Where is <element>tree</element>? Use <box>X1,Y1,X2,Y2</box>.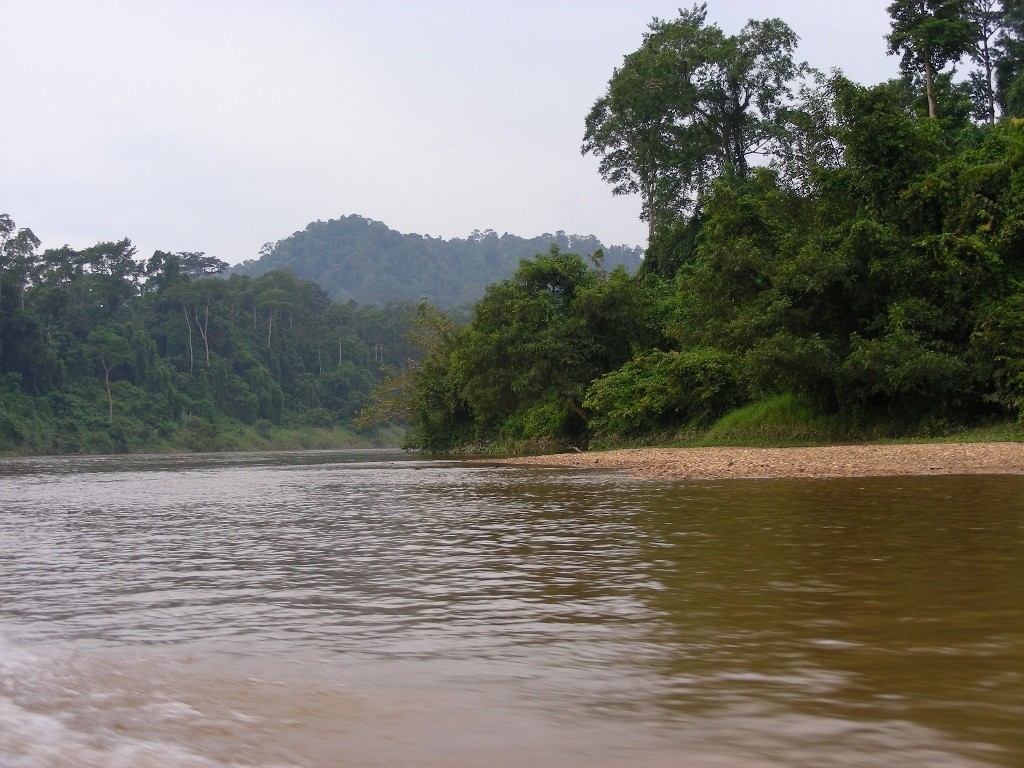
<box>581,346,681,429</box>.
